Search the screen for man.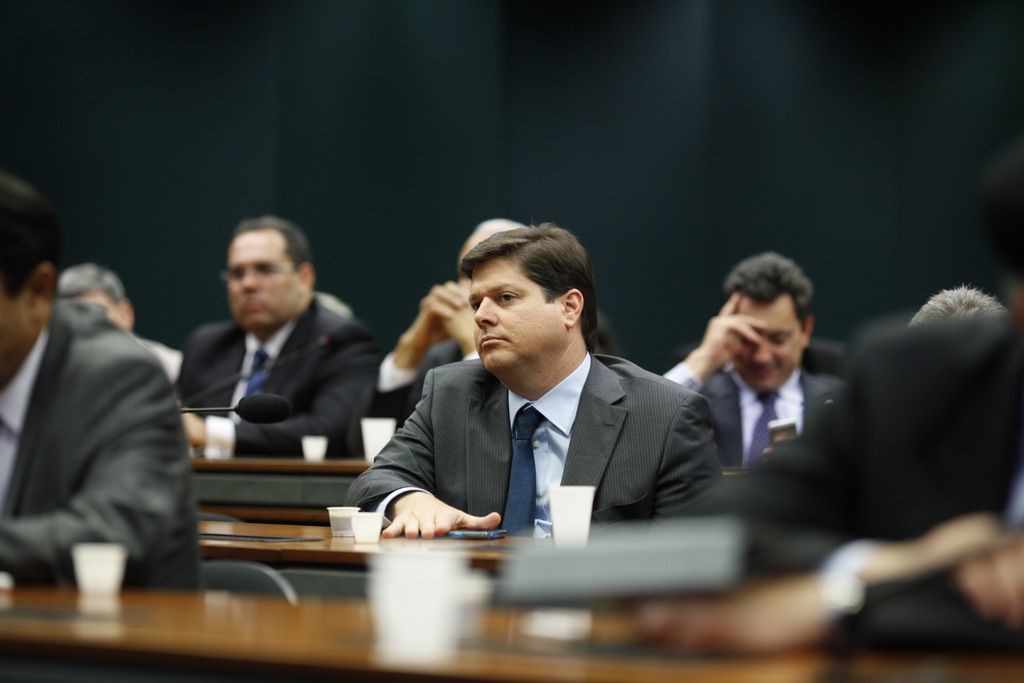
Found at [left=0, top=177, right=202, bottom=592].
